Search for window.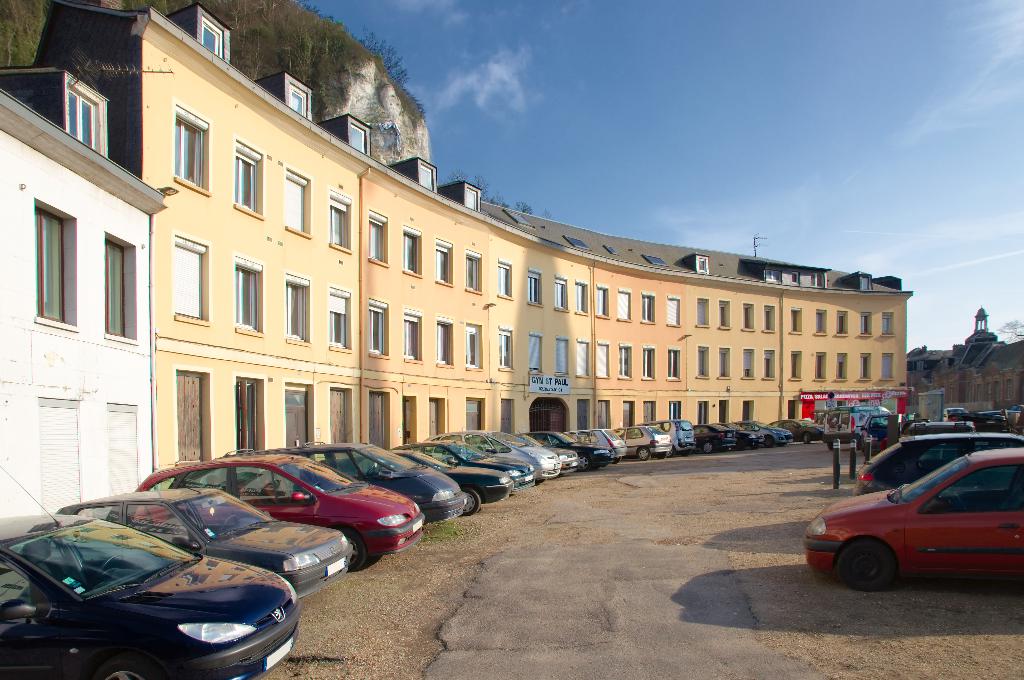
Found at (349, 123, 365, 157).
